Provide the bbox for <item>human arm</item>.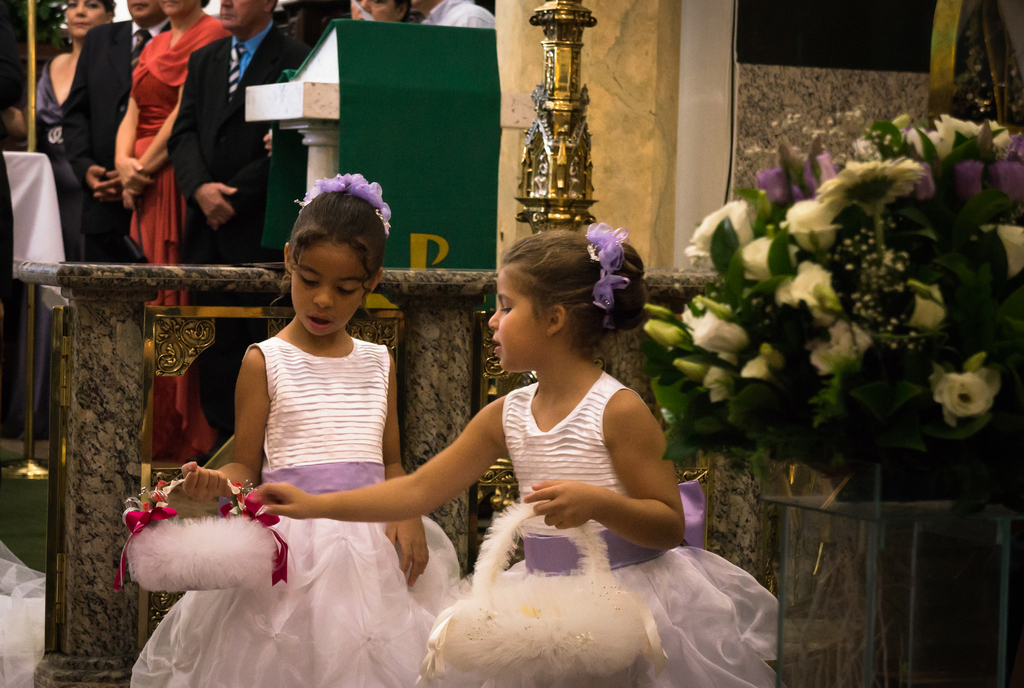
<bbox>520, 382, 695, 559</bbox>.
